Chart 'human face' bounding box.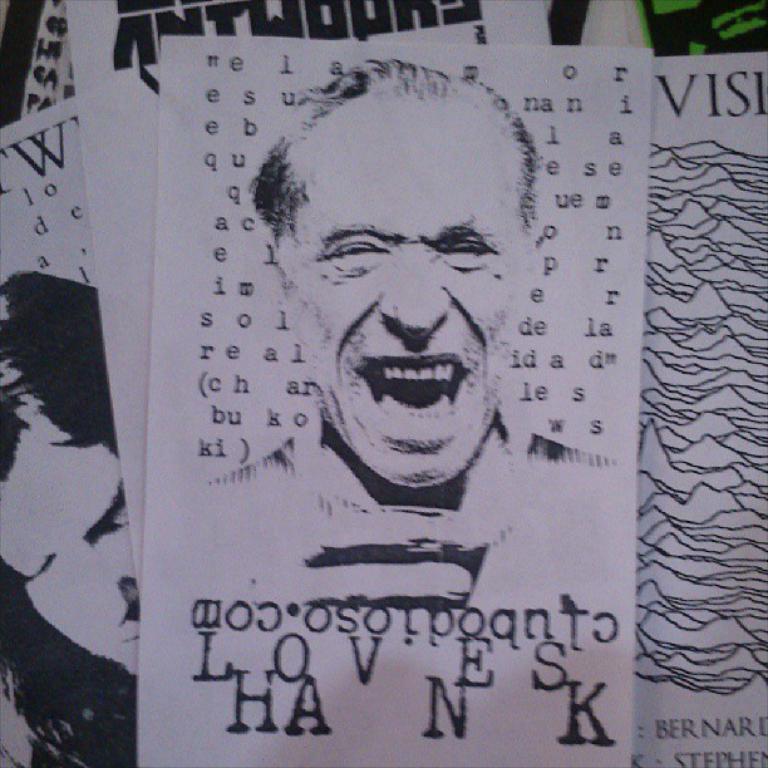
Charted: crop(280, 99, 533, 488).
